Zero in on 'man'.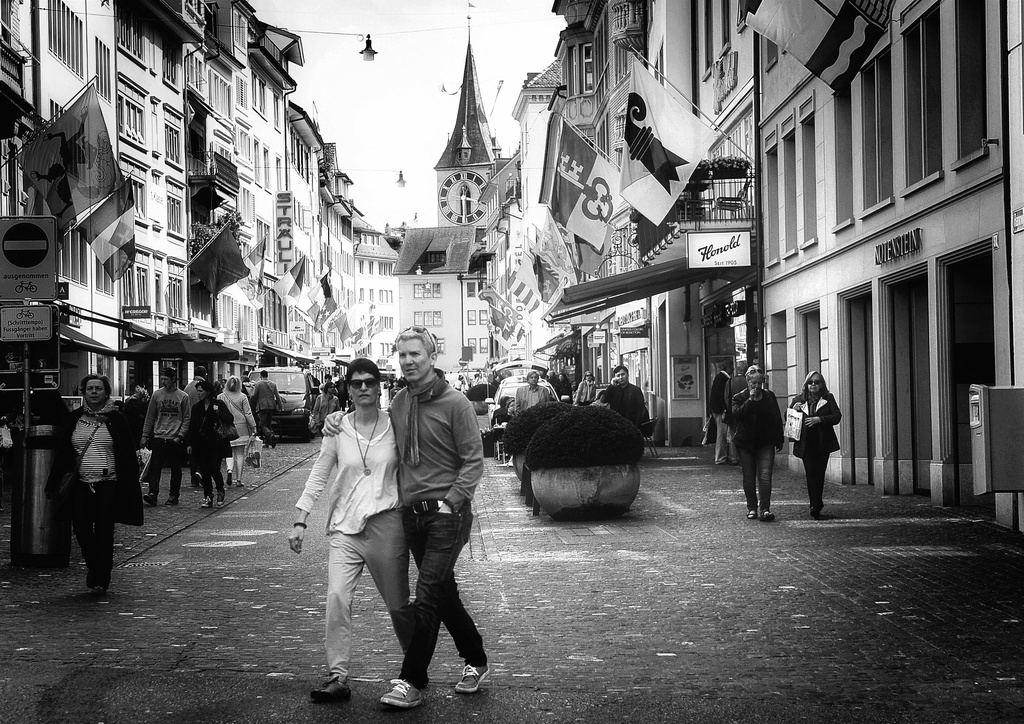
Zeroed in: (596,364,645,428).
